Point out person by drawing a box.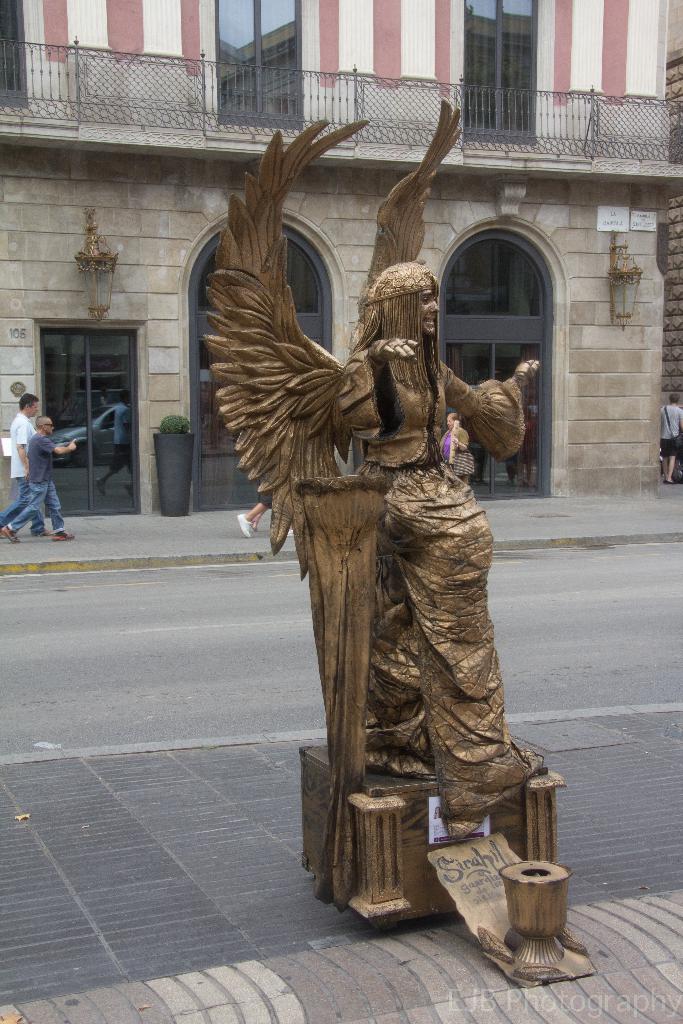
(x1=324, y1=260, x2=552, y2=824).
